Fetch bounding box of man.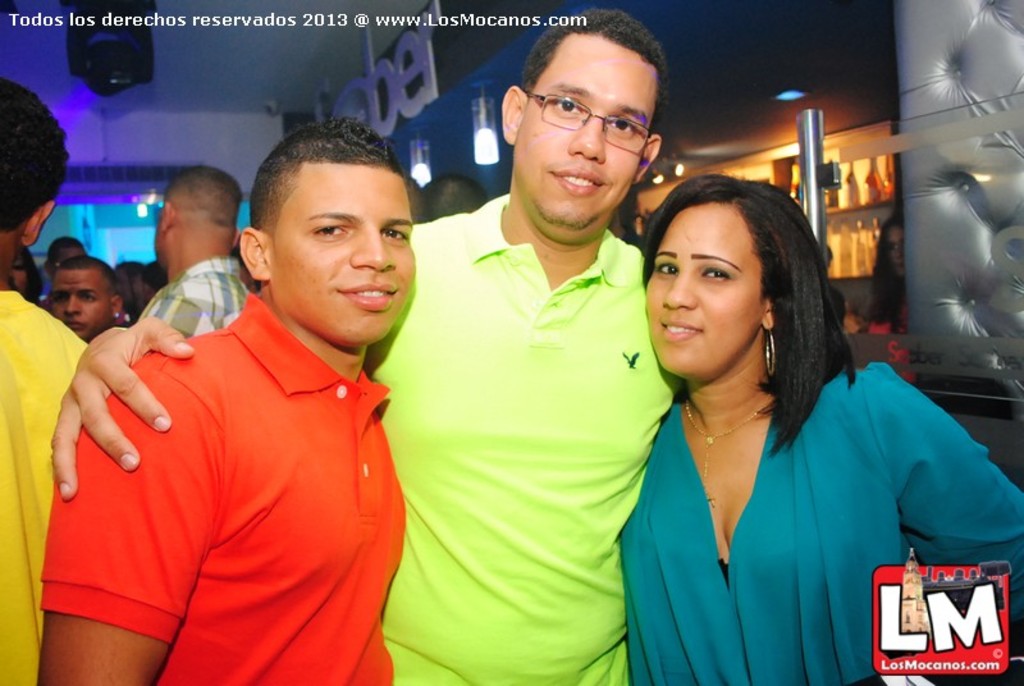
Bbox: BBox(132, 168, 244, 339).
